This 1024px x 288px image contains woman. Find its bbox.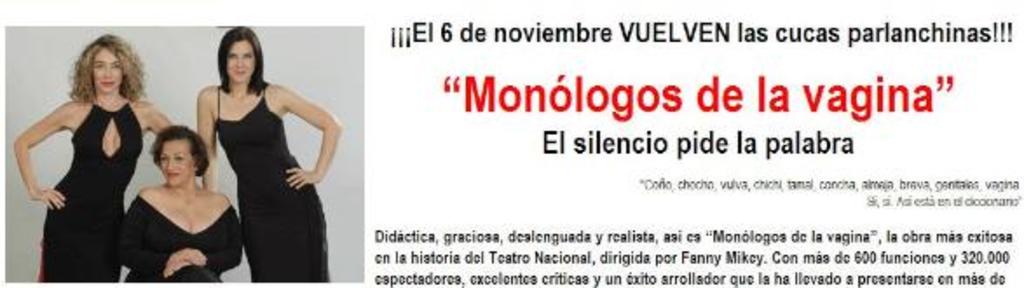
bbox=[7, 31, 183, 286].
